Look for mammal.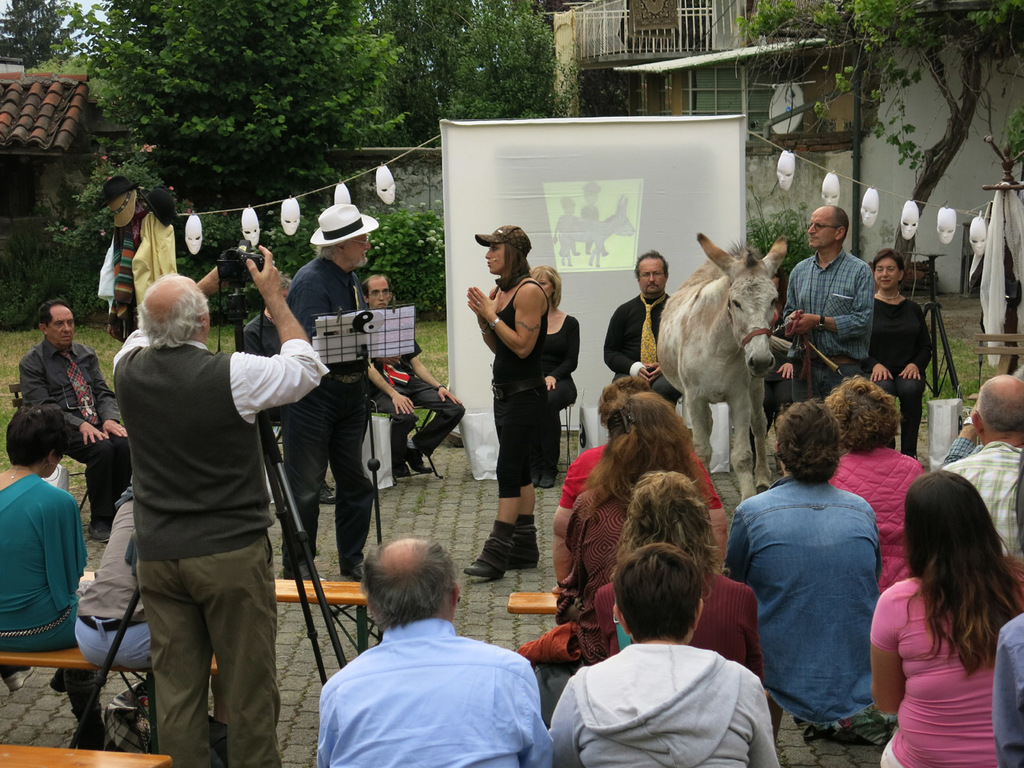
Found: l=26, t=302, r=133, b=537.
